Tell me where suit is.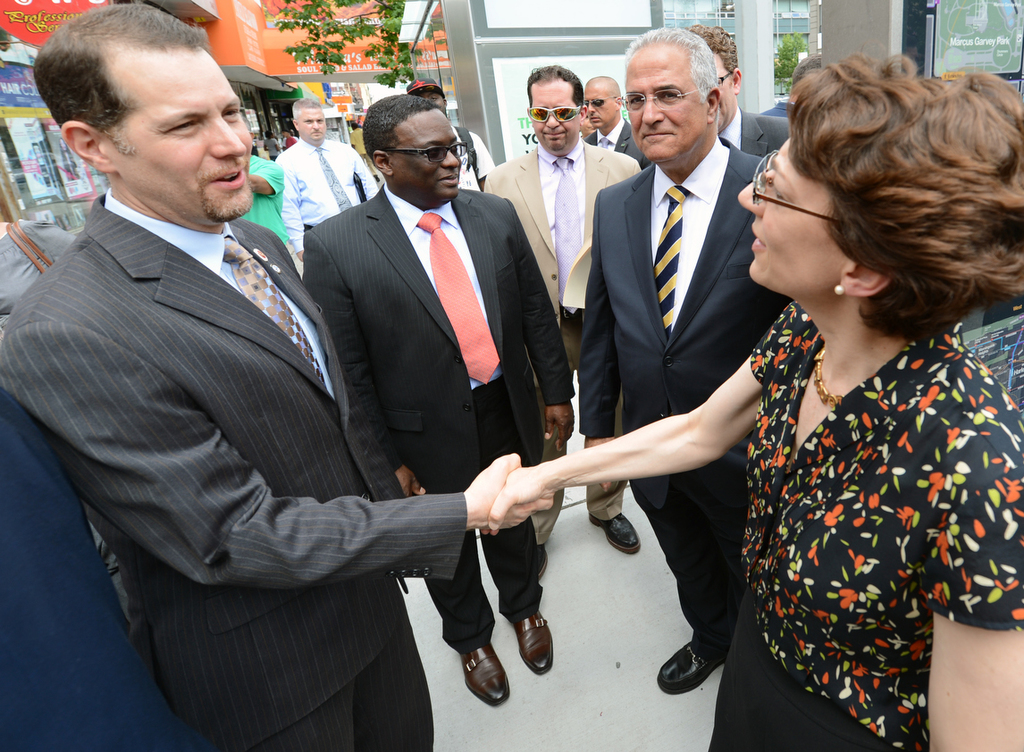
suit is at bbox(13, 62, 444, 732).
